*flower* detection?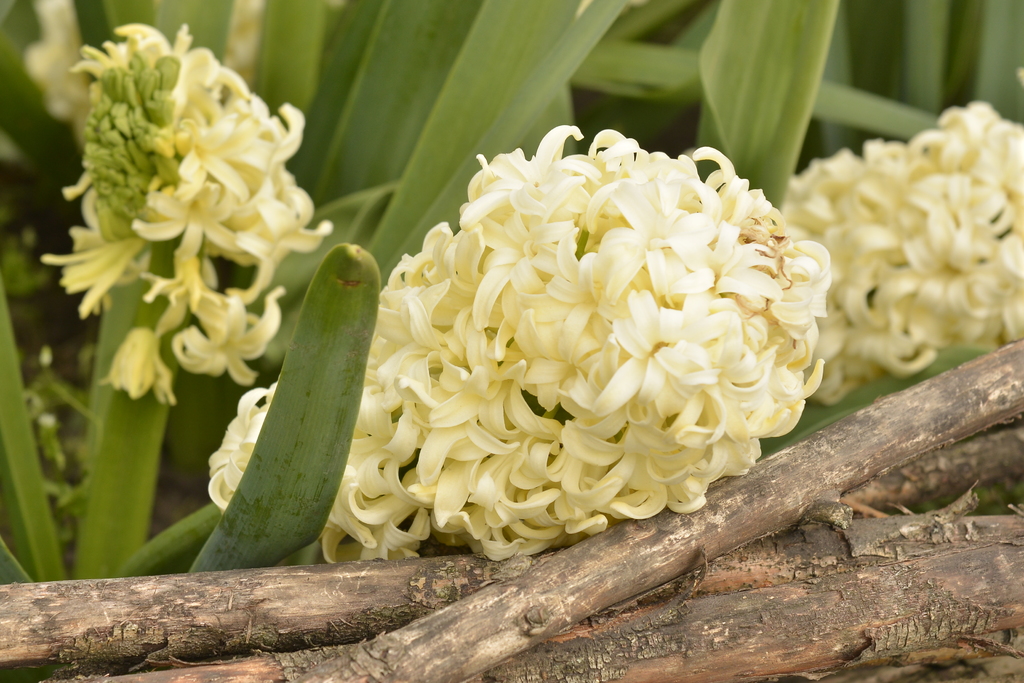
{"left": 38, "top": 24, "right": 335, "bottom": 407}
